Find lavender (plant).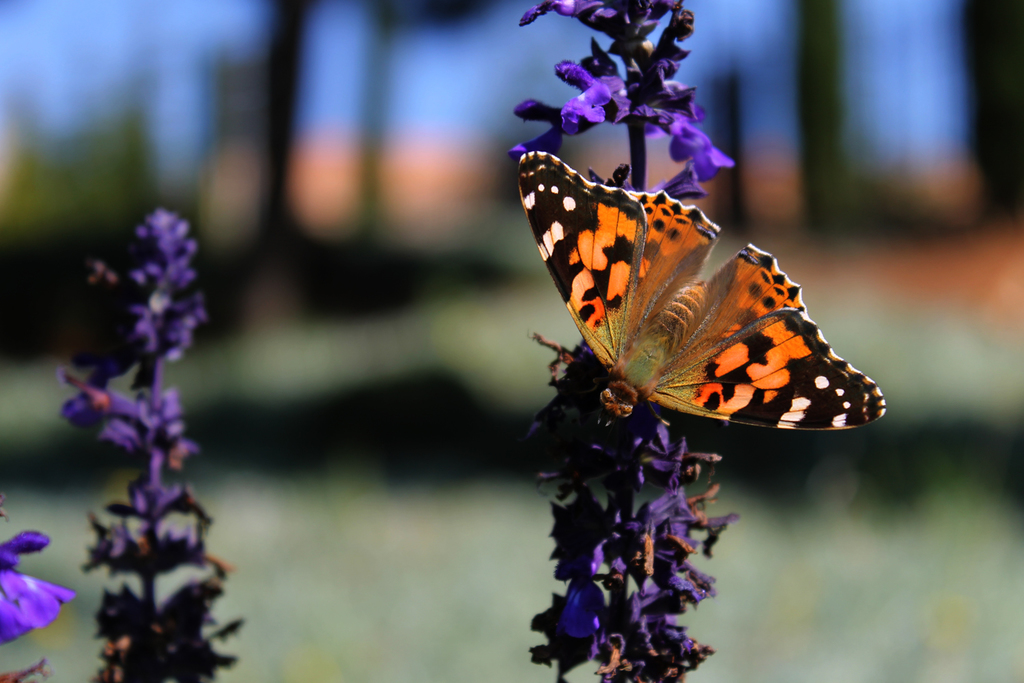
0,501,73,682.
